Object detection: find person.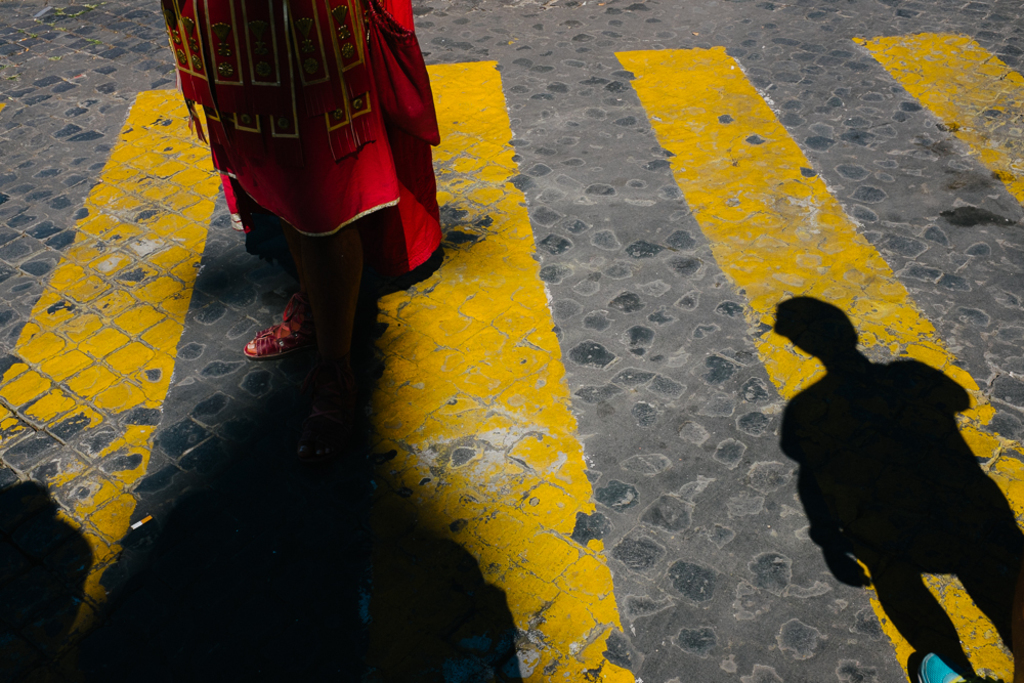
crop(182, 20, 457, 410).
